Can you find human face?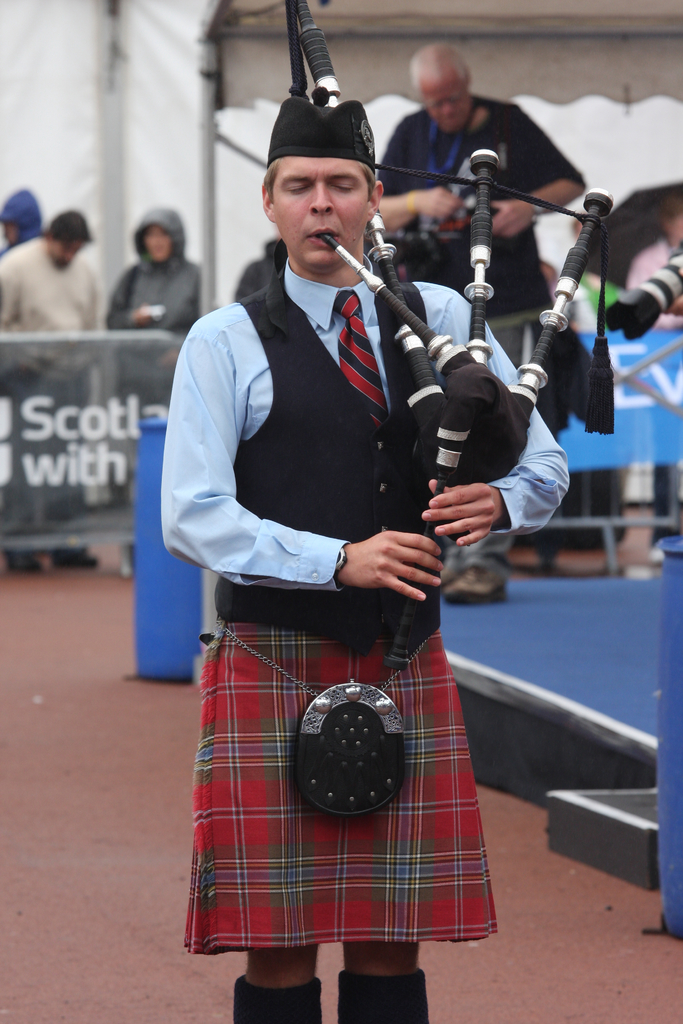
Yes, bounding box: rect(424, 70, 472, 137).
